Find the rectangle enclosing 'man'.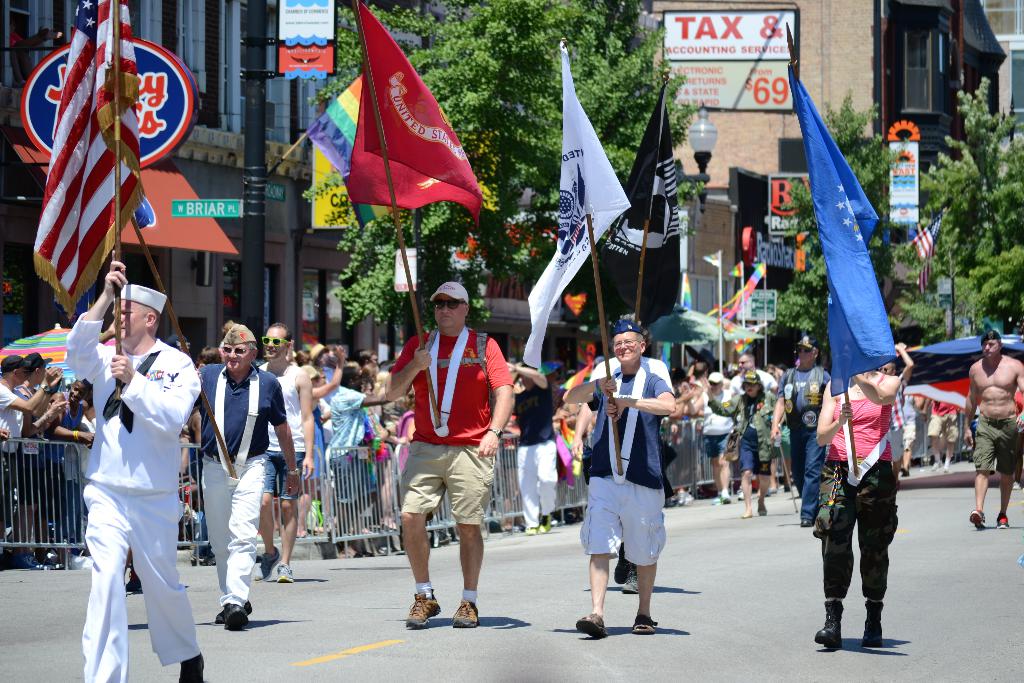
pyautogui.locateOnScreen(0, 353, 67, 568).
